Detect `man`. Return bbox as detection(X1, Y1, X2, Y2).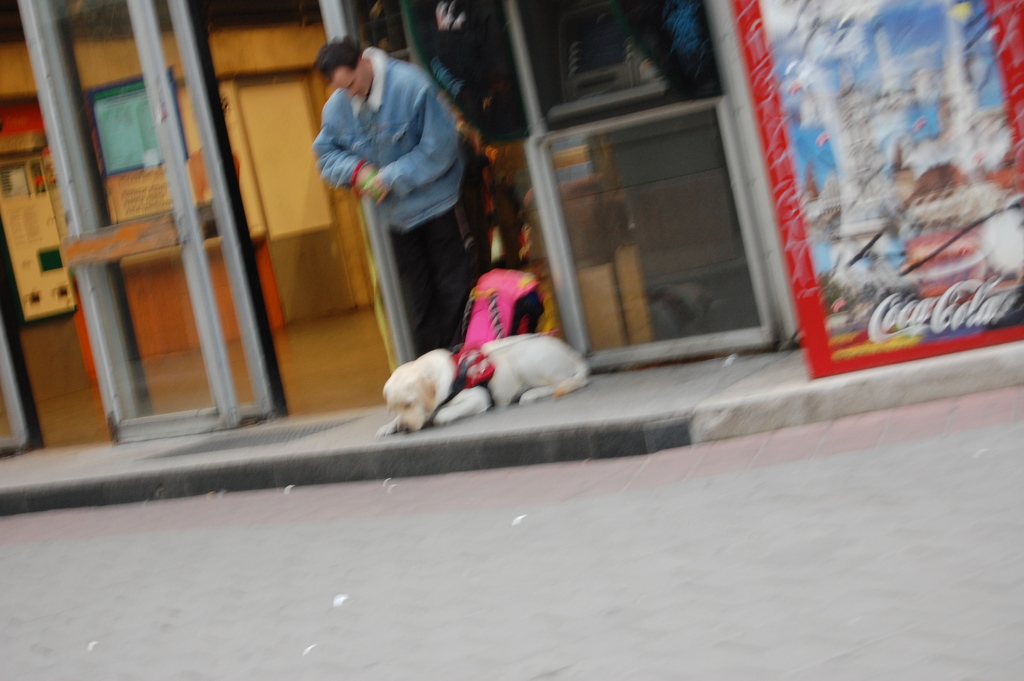
detection(302, 33, 494, 370).
